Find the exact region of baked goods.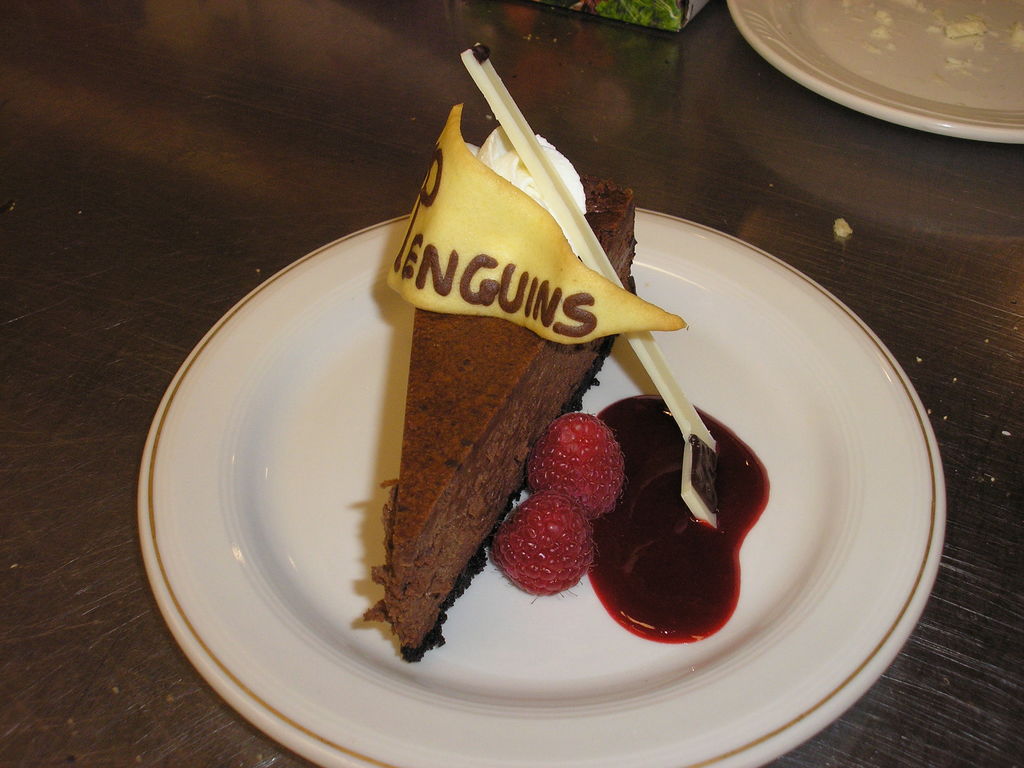
Exact region: (left=358, top=118, right=639, bottom=663).
